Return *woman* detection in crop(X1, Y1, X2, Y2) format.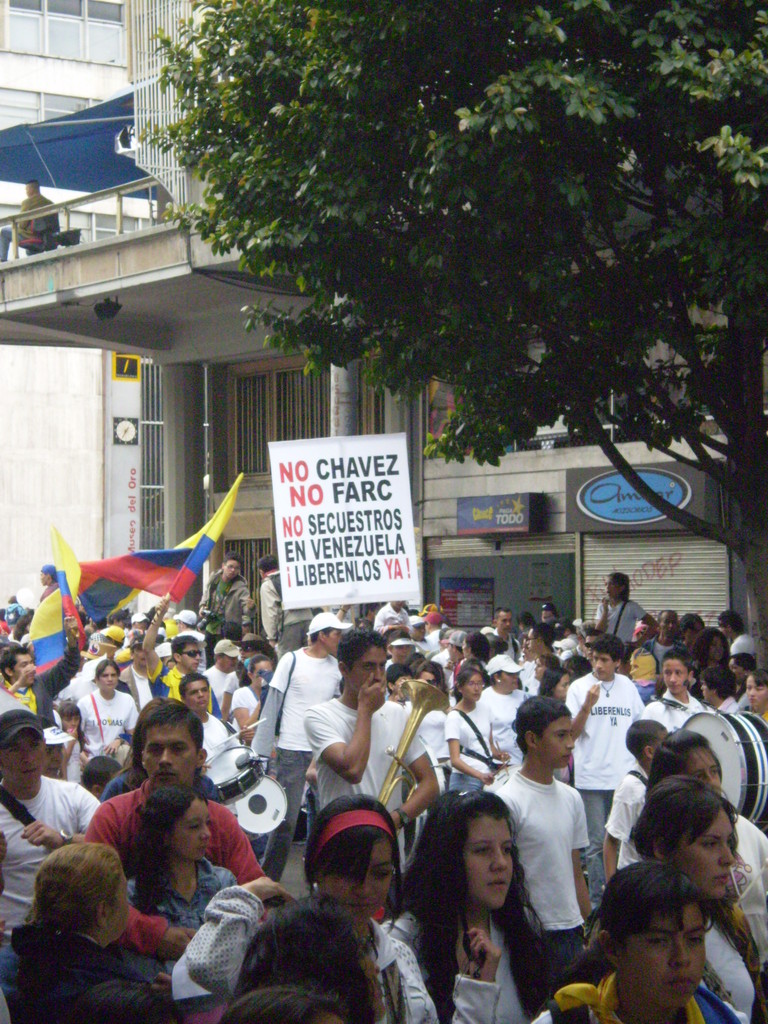
crop(233, 657, 275, 748).
